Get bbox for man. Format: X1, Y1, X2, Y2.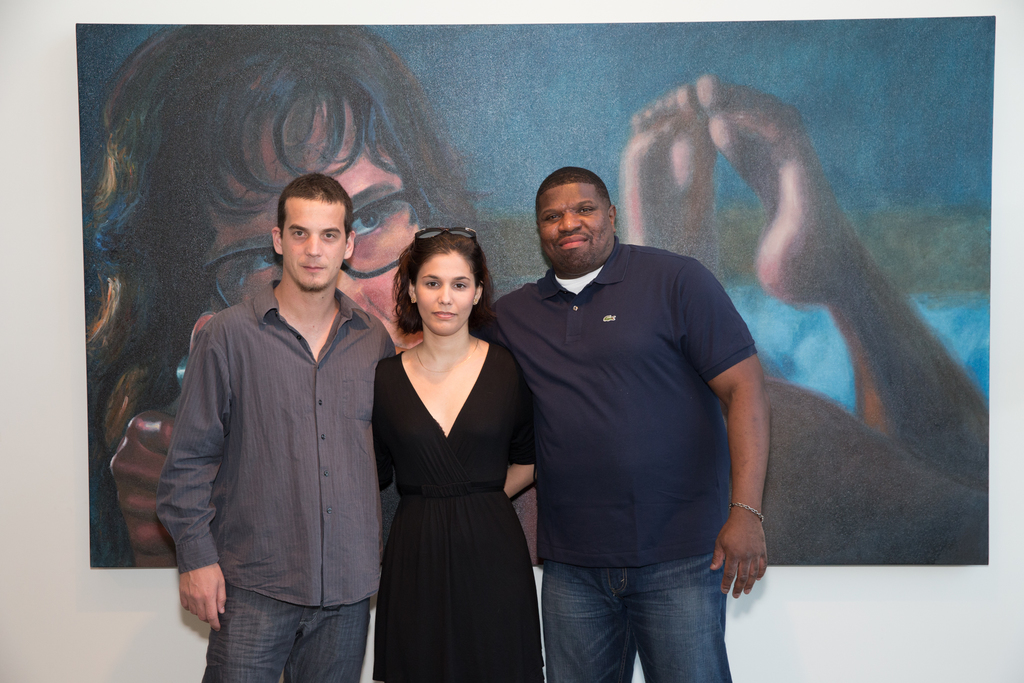
154, 174, 403, 682.
